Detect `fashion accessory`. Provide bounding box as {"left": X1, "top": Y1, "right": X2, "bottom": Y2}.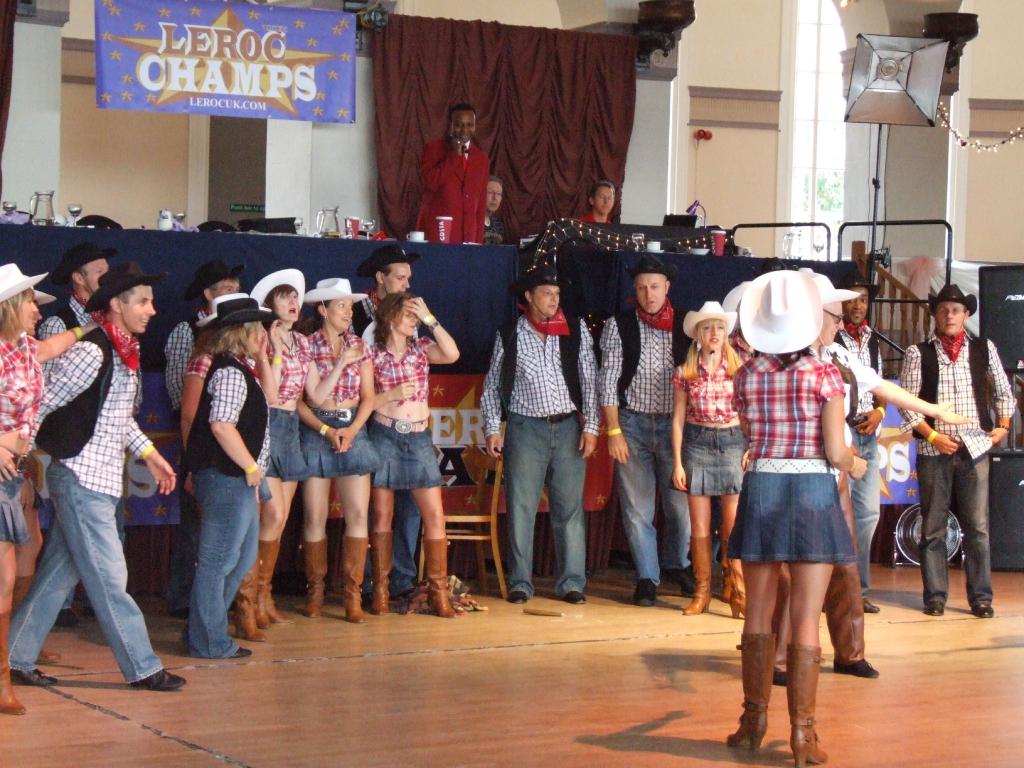
{"left": 0, "top": 262, "right": 50, "bottom": 312}.
